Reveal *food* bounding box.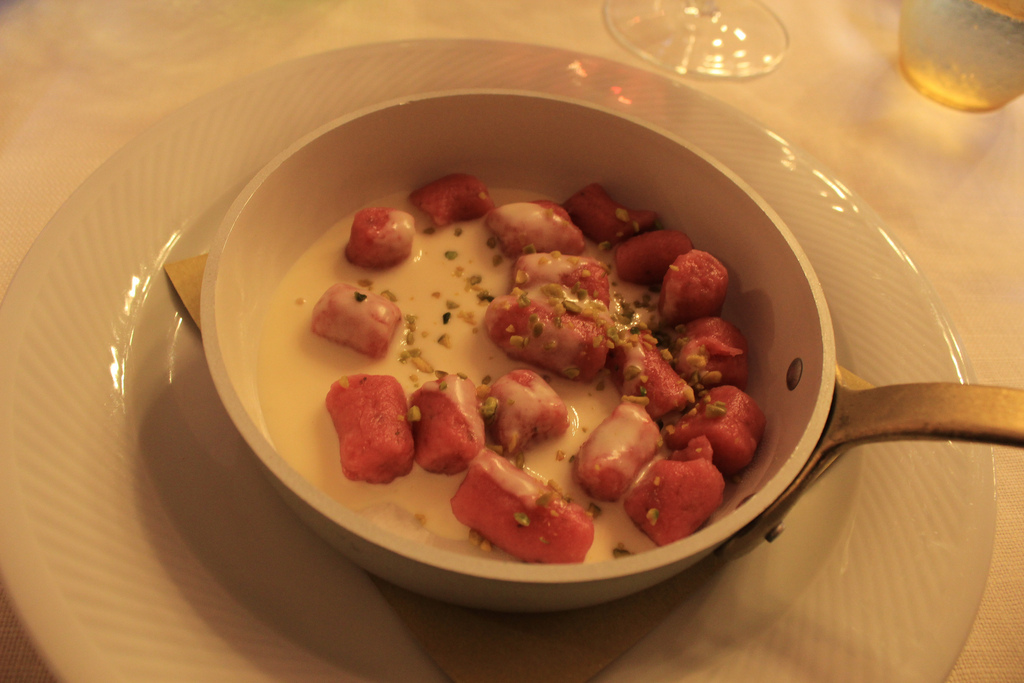
Revealed: (327, 367, 414, 487).
